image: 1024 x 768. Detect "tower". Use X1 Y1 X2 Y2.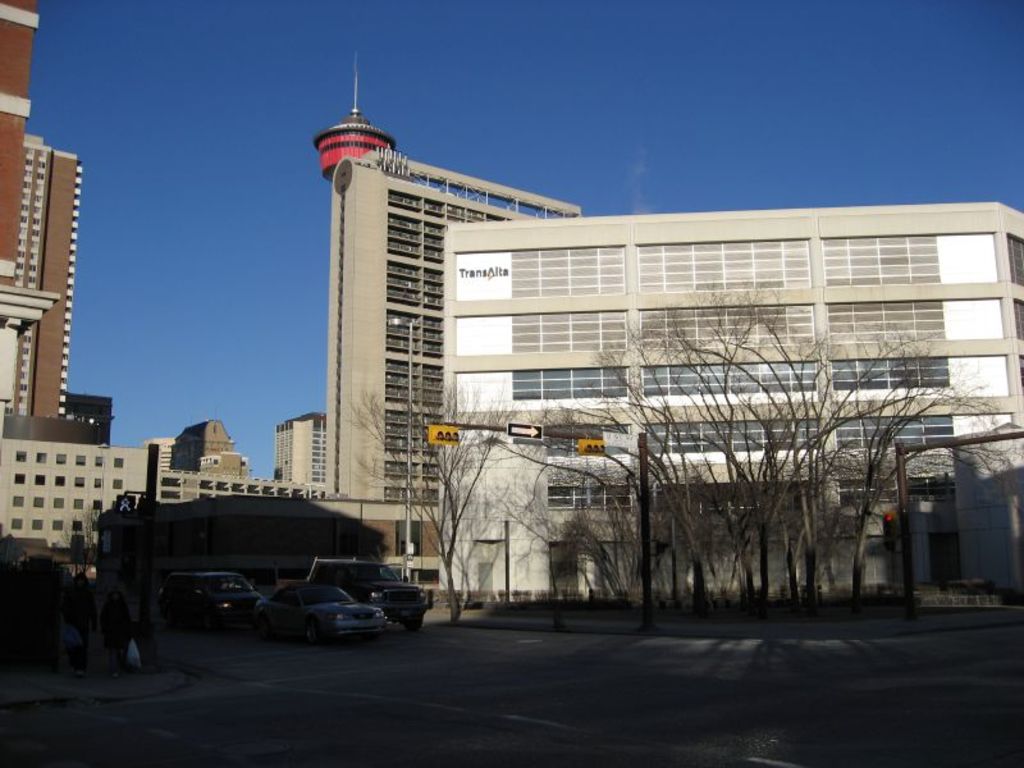
0 163 73 381.
